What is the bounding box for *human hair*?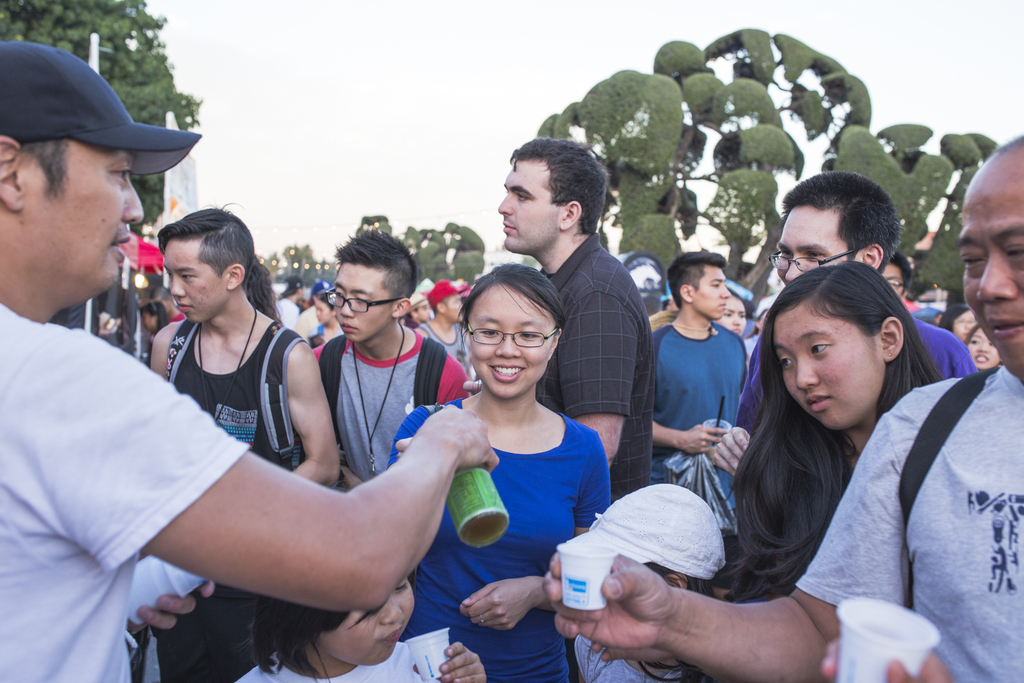
left=505, top=134, right=606, bottom=240.
